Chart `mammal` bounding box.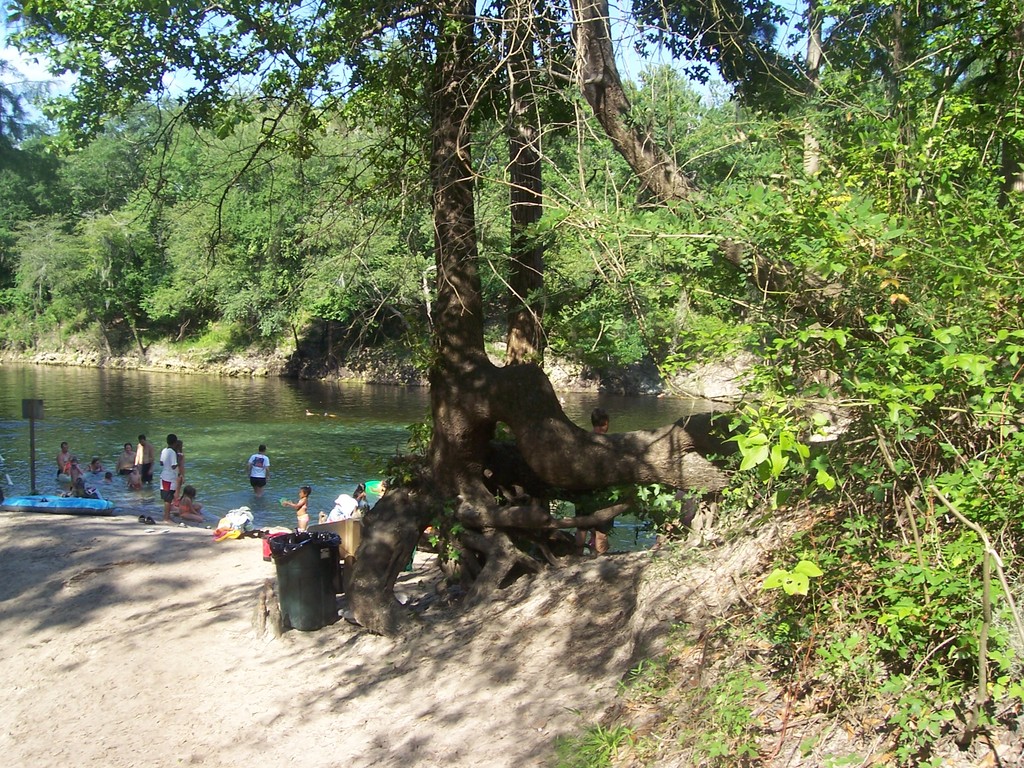
Charted: x1=177 y1=440 x2=186 y2=495.
